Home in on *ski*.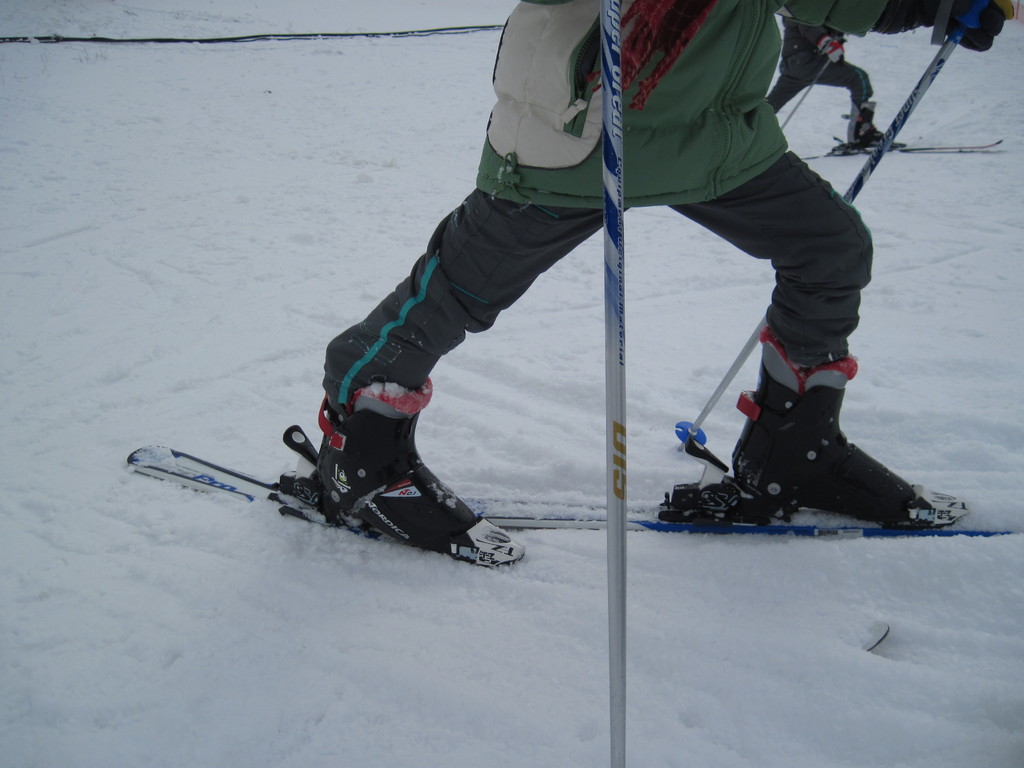
Homed in at bbox=(448, 490, 1023, 543).
